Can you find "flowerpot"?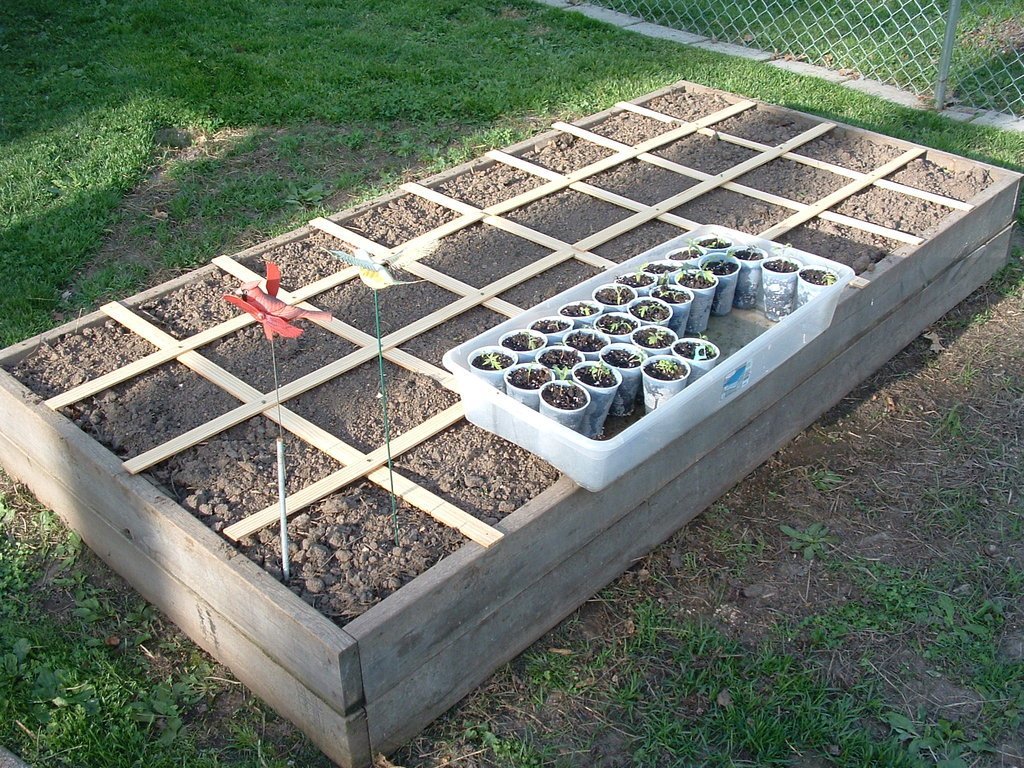
Yes, bounding box: (x1=591, y1=278, x2=636, y2=315).
